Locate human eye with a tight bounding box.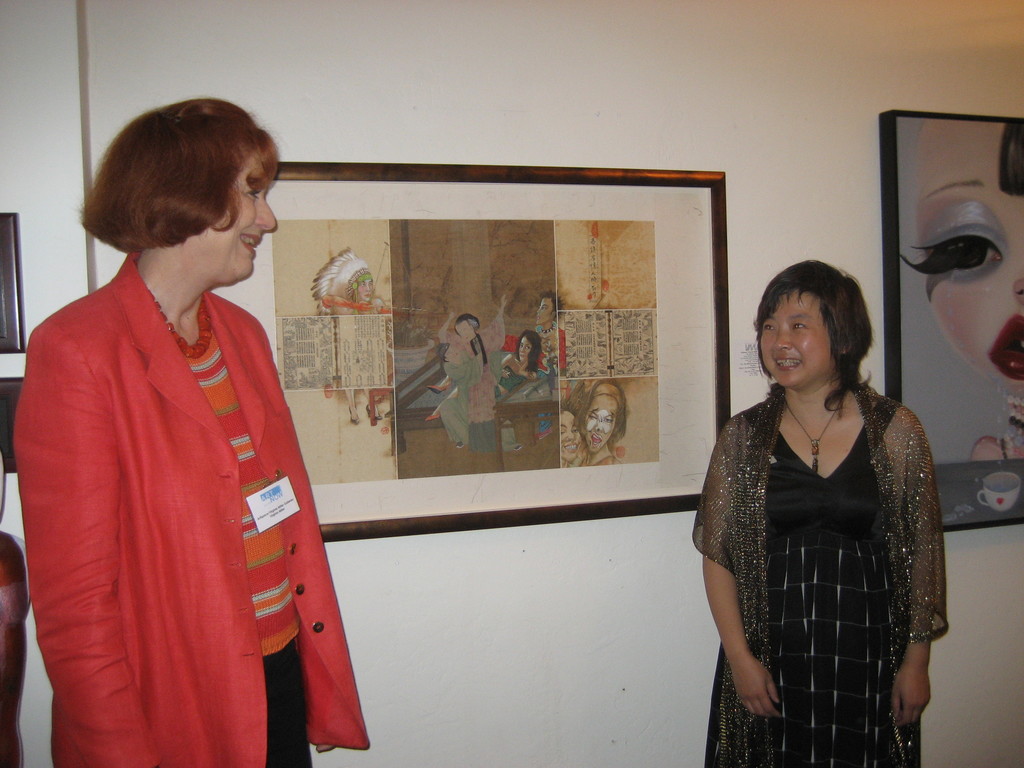
588/414/598/419.
